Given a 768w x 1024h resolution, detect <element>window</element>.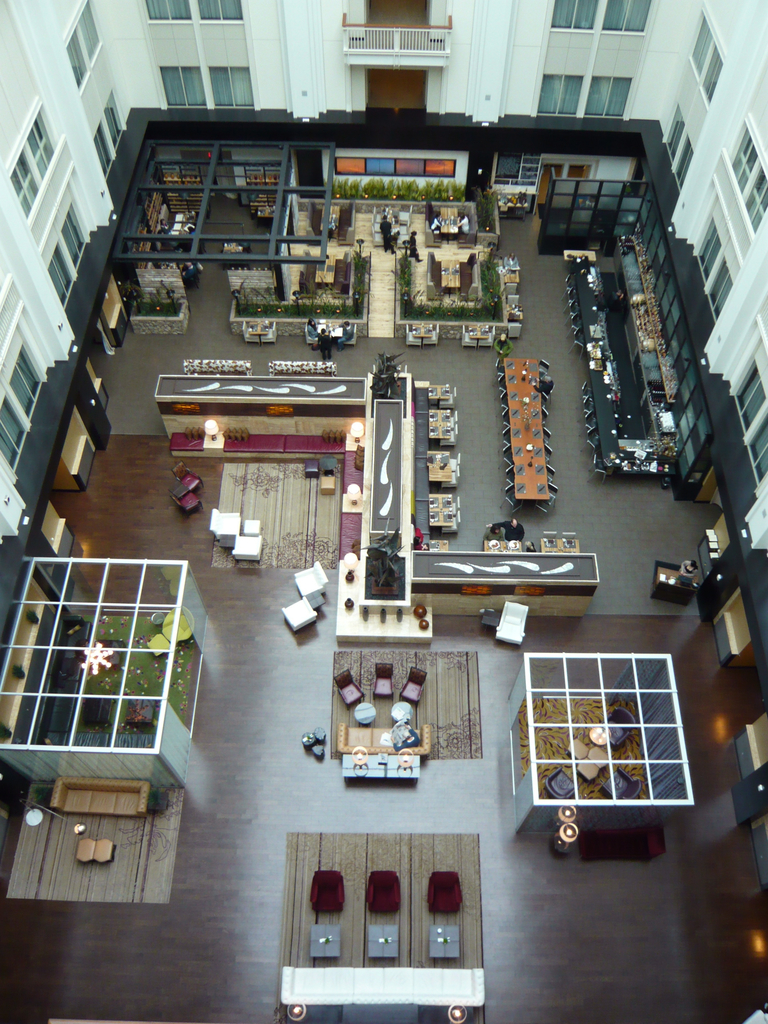
552/0/603/29.
